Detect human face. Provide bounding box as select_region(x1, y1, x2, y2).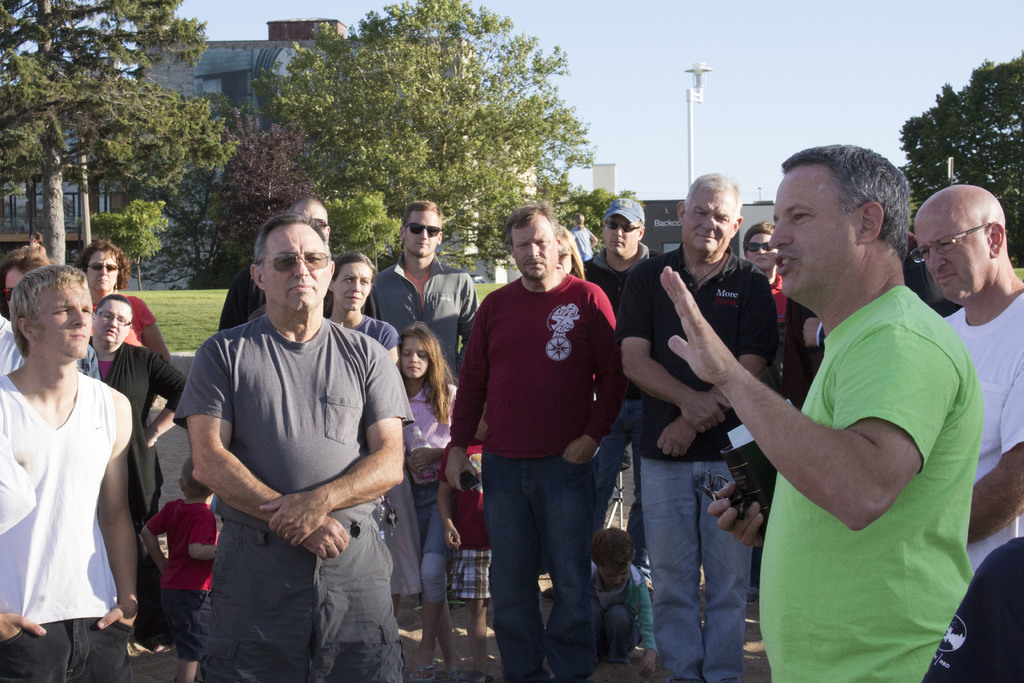
select_region(742, 226, 775, 269).
